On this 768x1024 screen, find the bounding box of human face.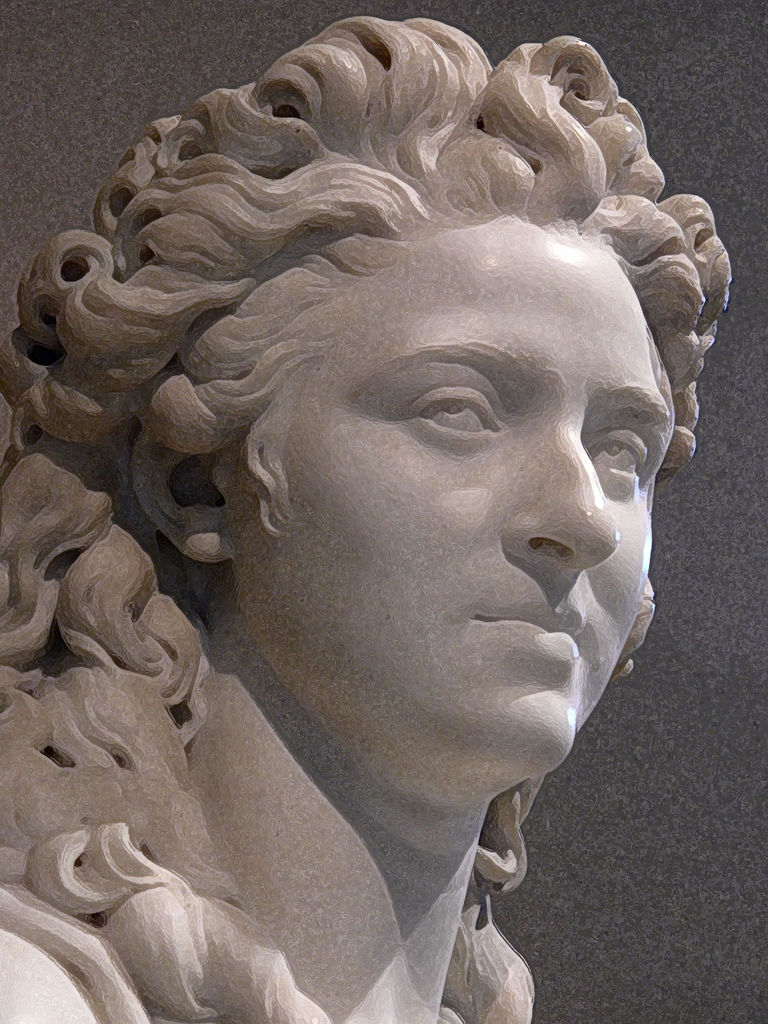
Bounding box: {"left": 250, "top": 209, "right": 672, "bottom": 783}.
